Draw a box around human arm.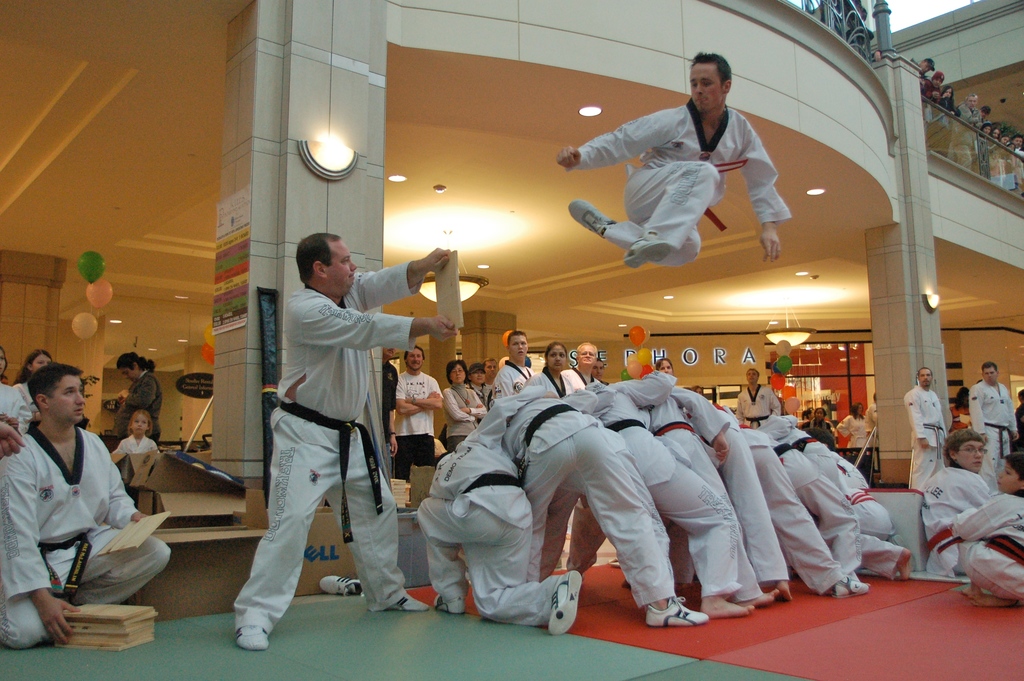
902,389,935,455.
